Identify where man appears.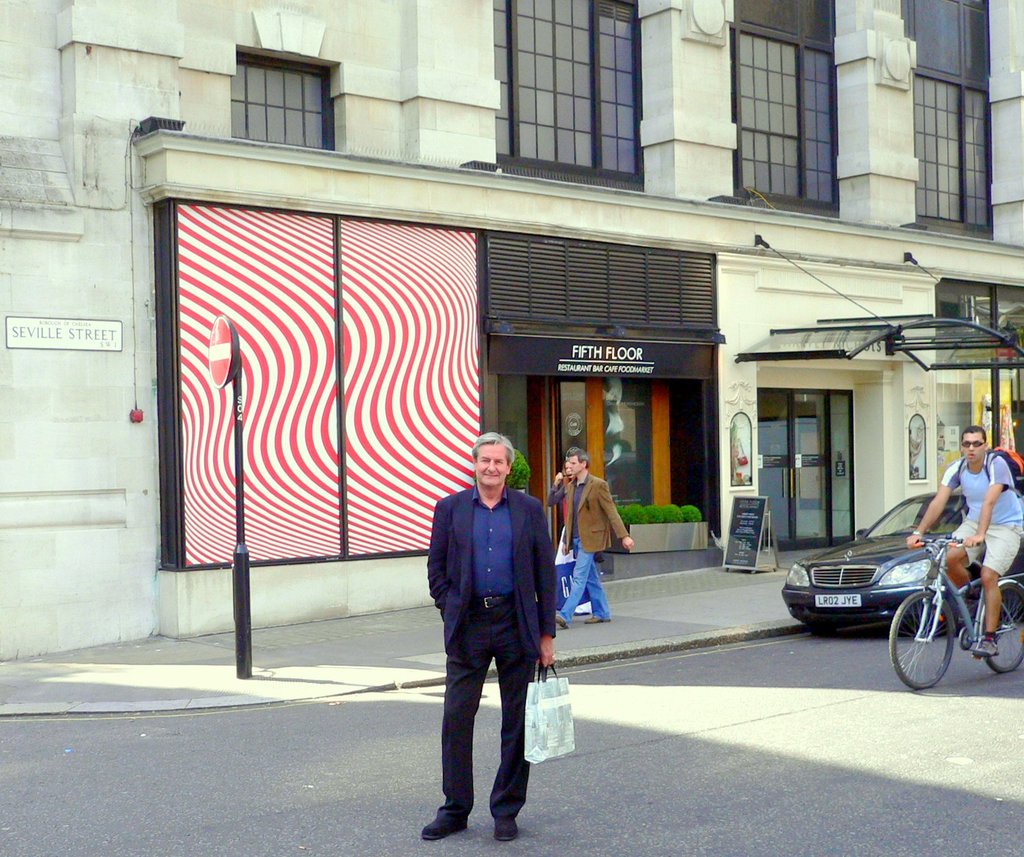
Appears at detection(905, 425, 1023, 652).
